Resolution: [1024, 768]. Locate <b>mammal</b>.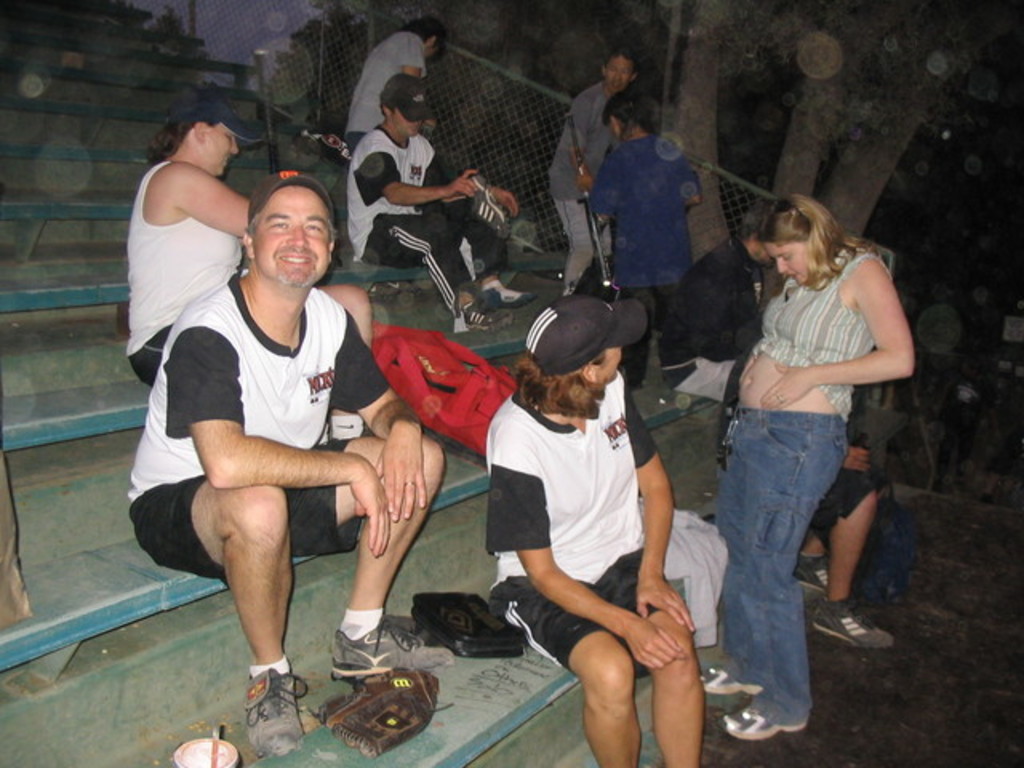
locate(666, 208, 774, 402).
